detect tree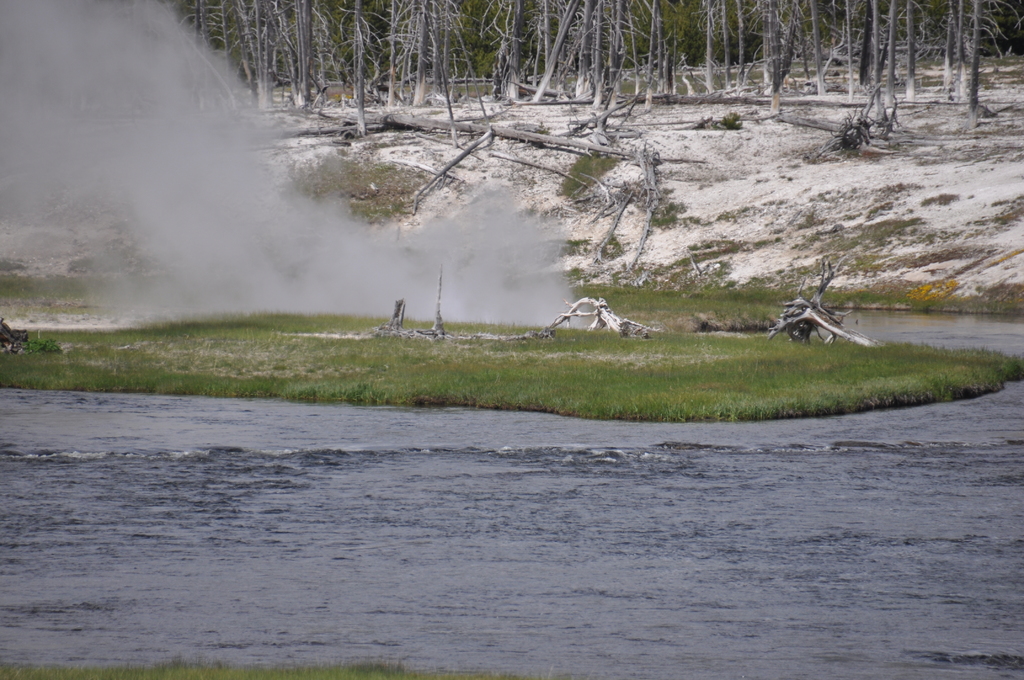
(left=943, top=0, right=1023, bottom=109)
